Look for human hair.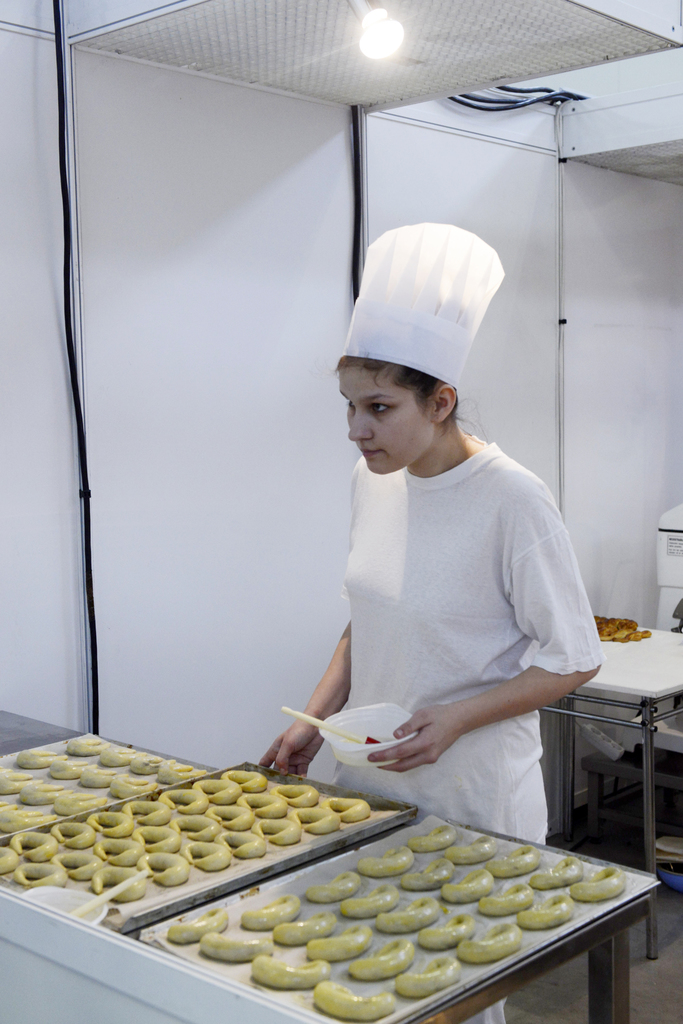
Found: <bbox>335, 364, 488, 439</bbox>.
